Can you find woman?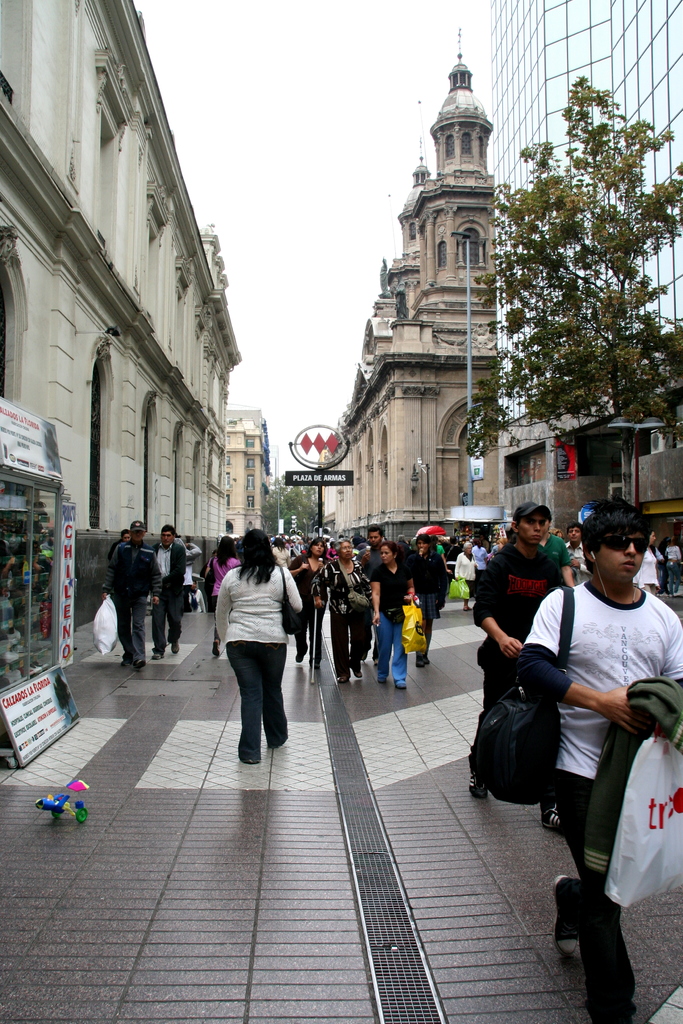
Yes, bounding box: 634:531:662:598.
